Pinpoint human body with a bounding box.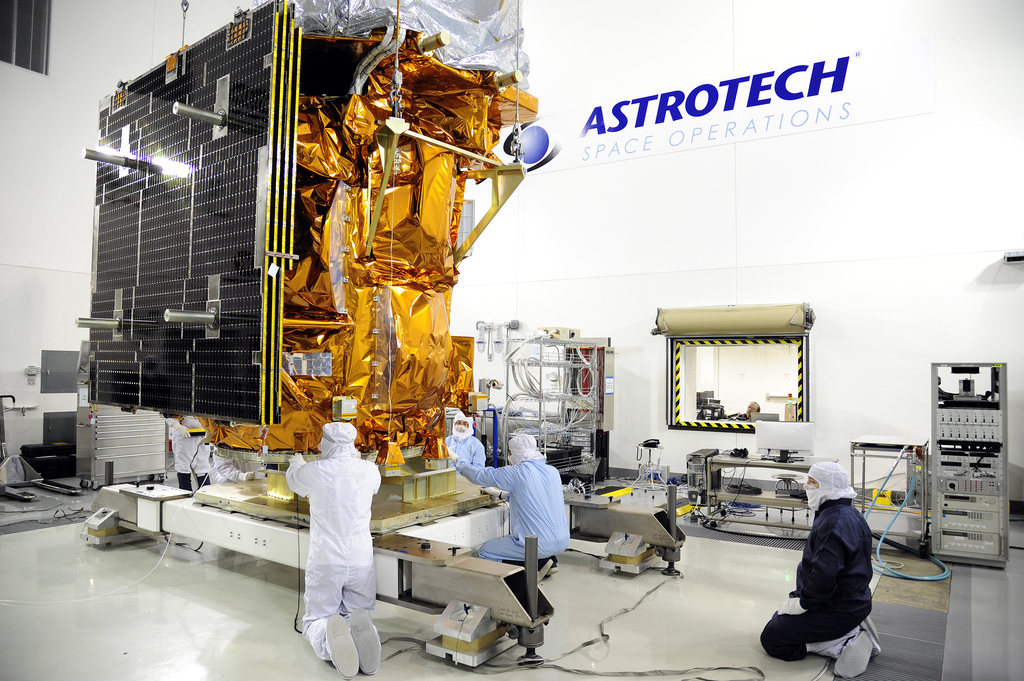
<bbox>435, 449, 569, 609</bbox>.
